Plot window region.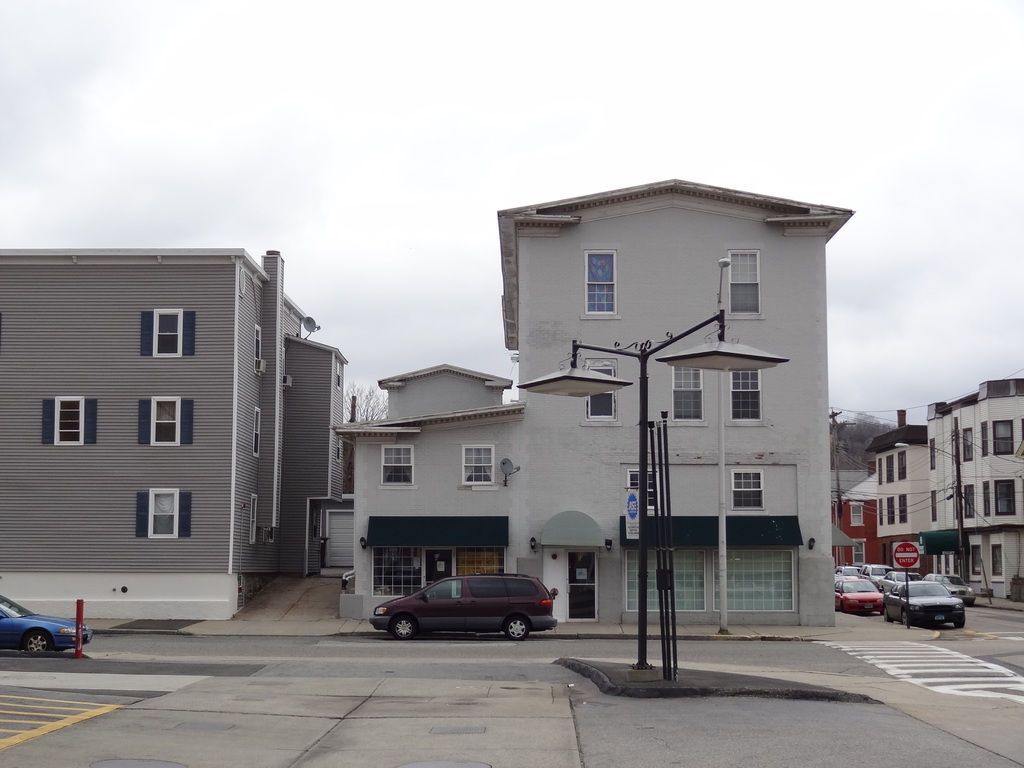
Plotted at 670, 366, 705, 422.
